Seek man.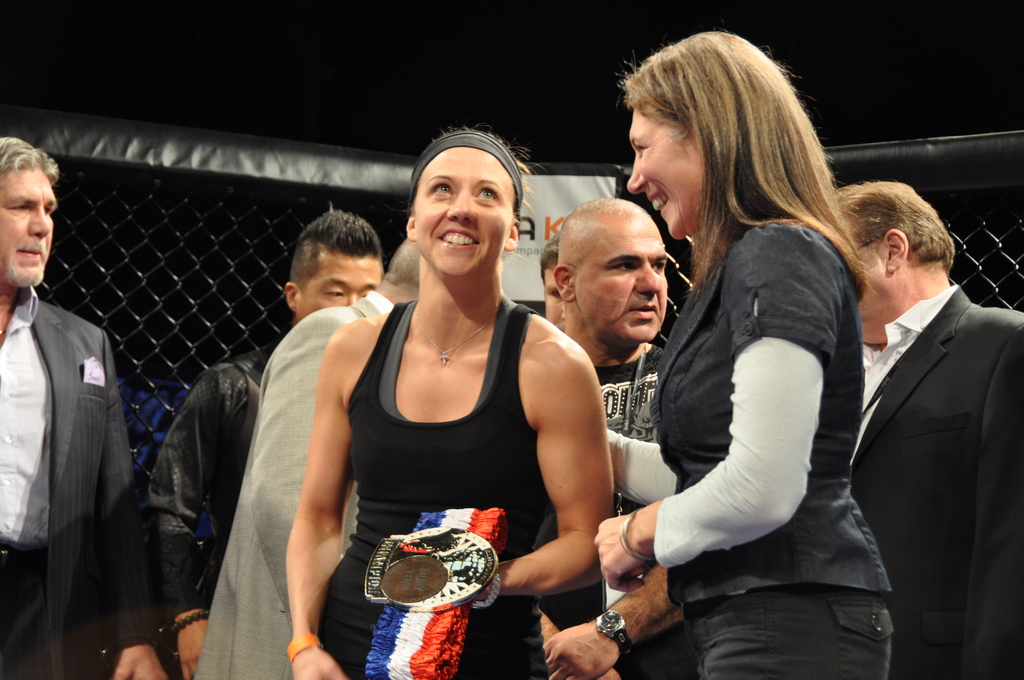
825,171,1023,679.
